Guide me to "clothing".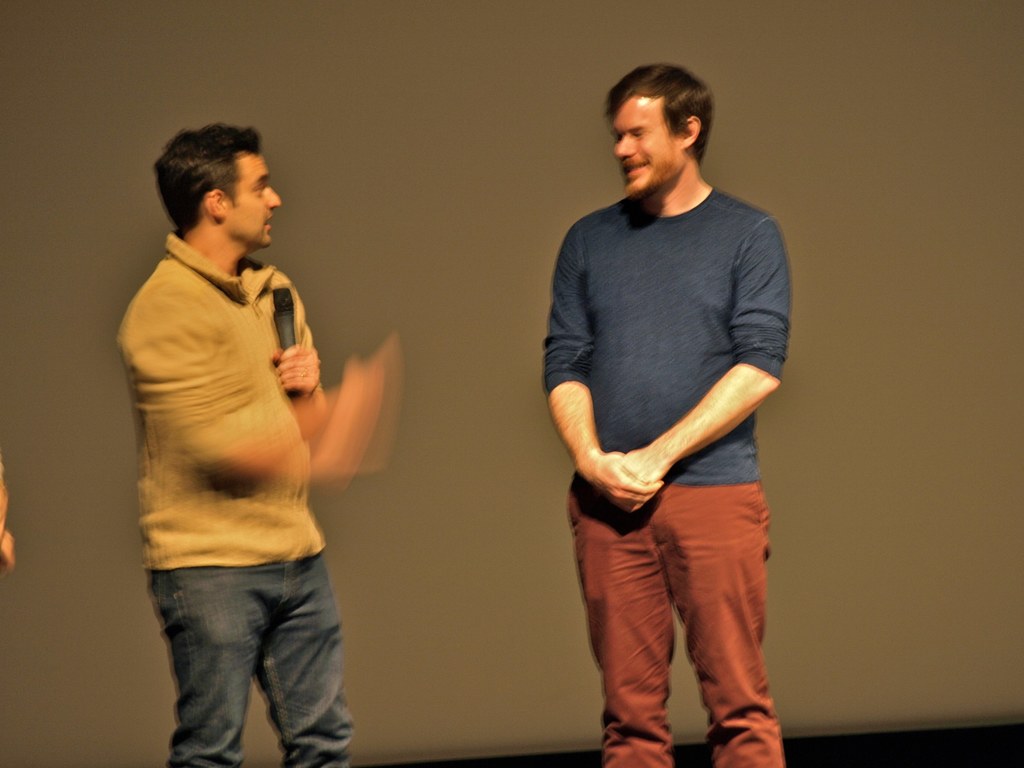
Guidance: [x1=542, y1=122, x2=794, y2=719].
